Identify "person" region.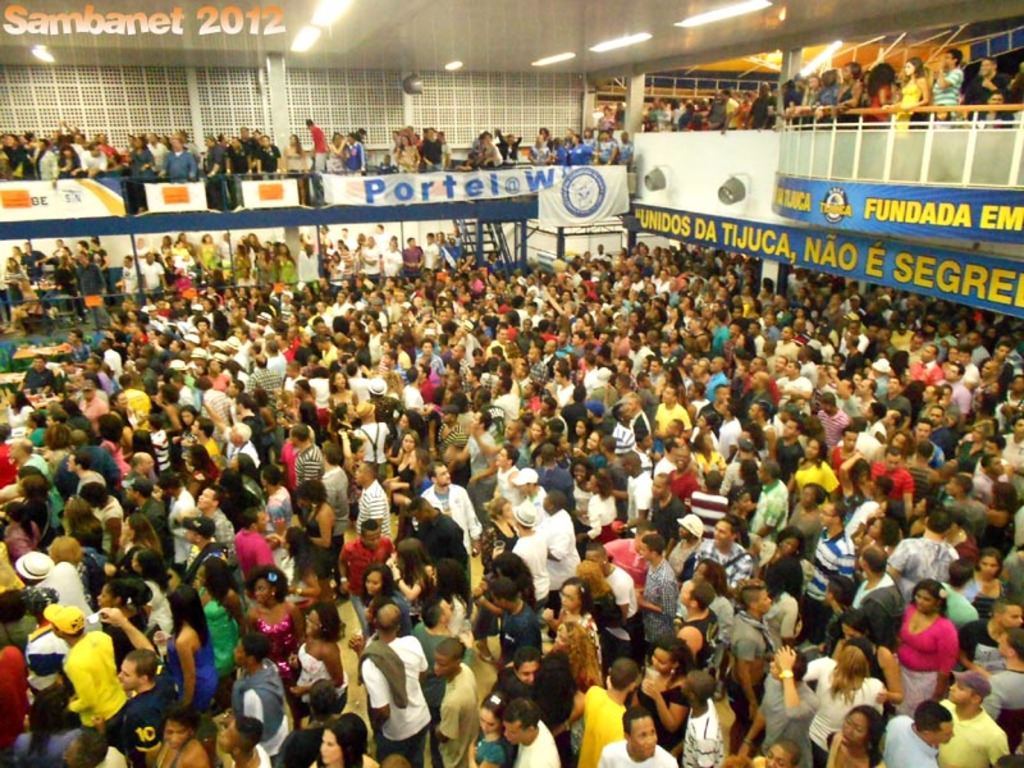
Region: x1=966 y1=545 x2=1006 y2=608.
